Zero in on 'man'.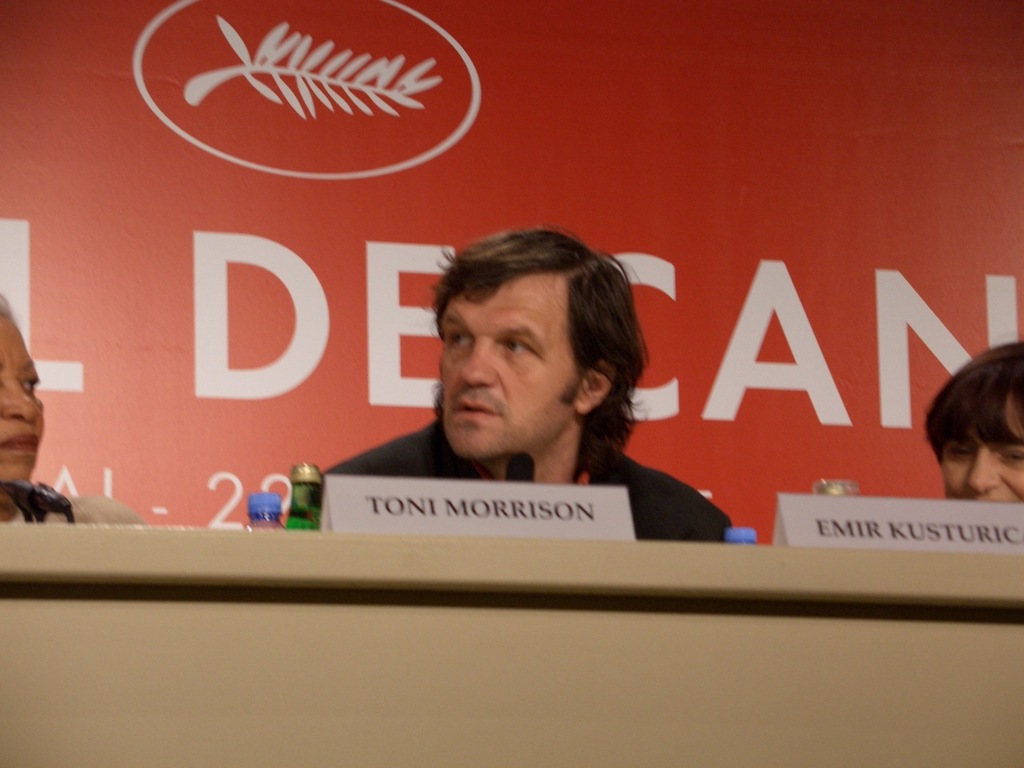
Zeroed in: bbox=(311, 235, 746, 540).
